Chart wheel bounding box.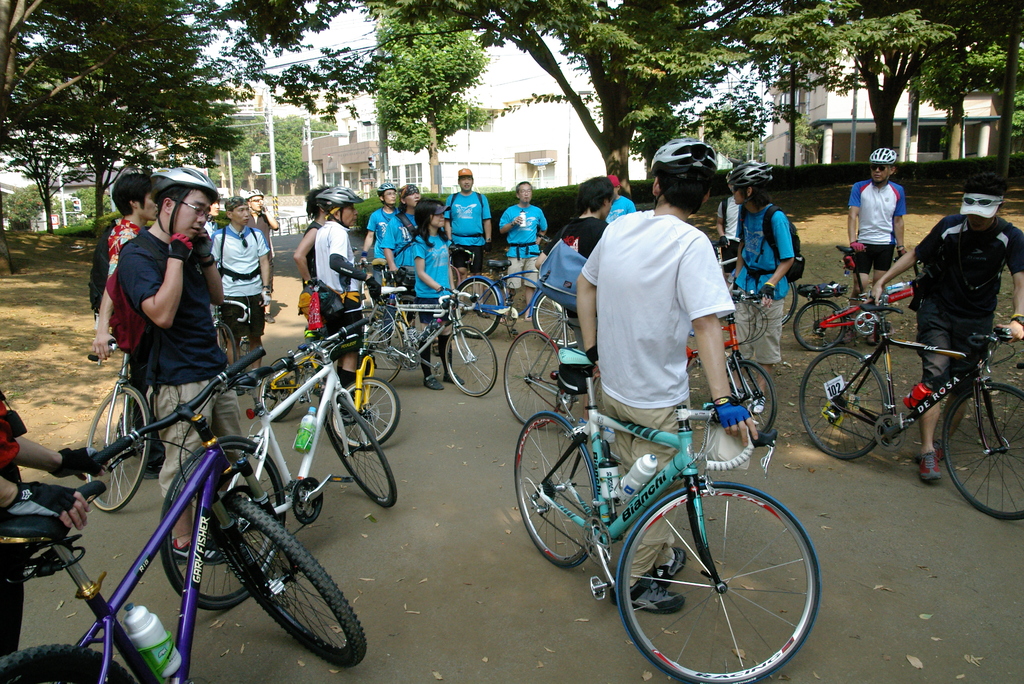
Charted: 780 281 797 325.
